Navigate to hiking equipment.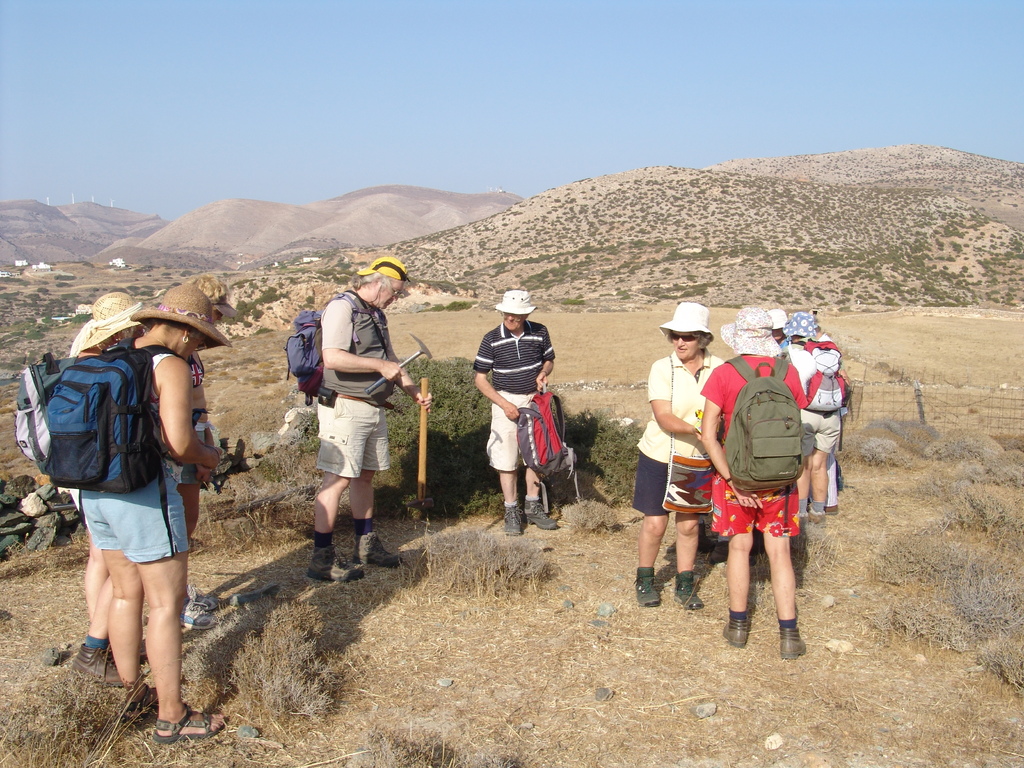
Navigation target: [714, 355, 818, 529].
